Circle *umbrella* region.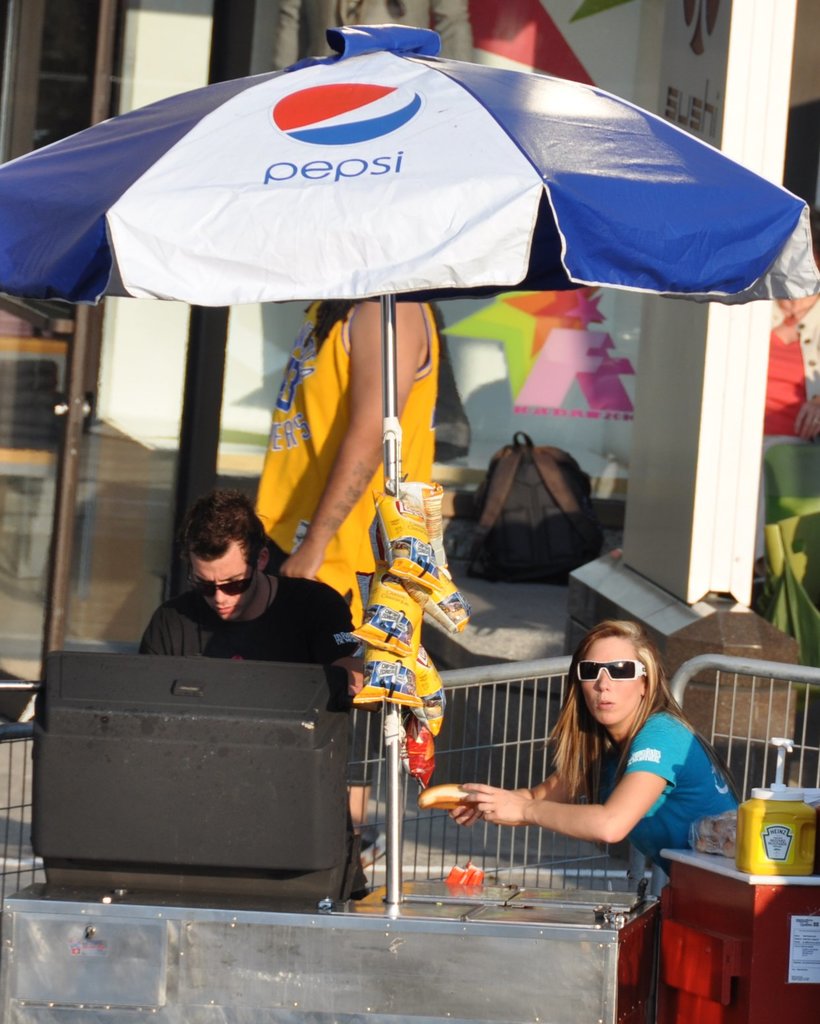
Region: BBox(2, 24, 819, 904).
